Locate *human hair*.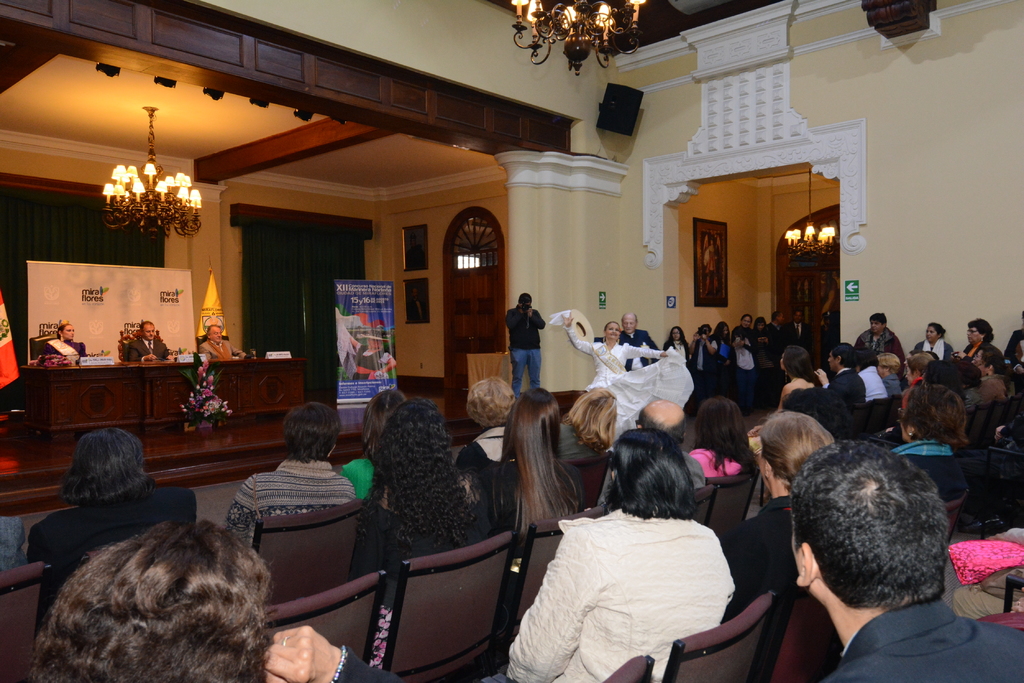
Bounding box: [x1=866, y1=311, x2=888, y2=325].
